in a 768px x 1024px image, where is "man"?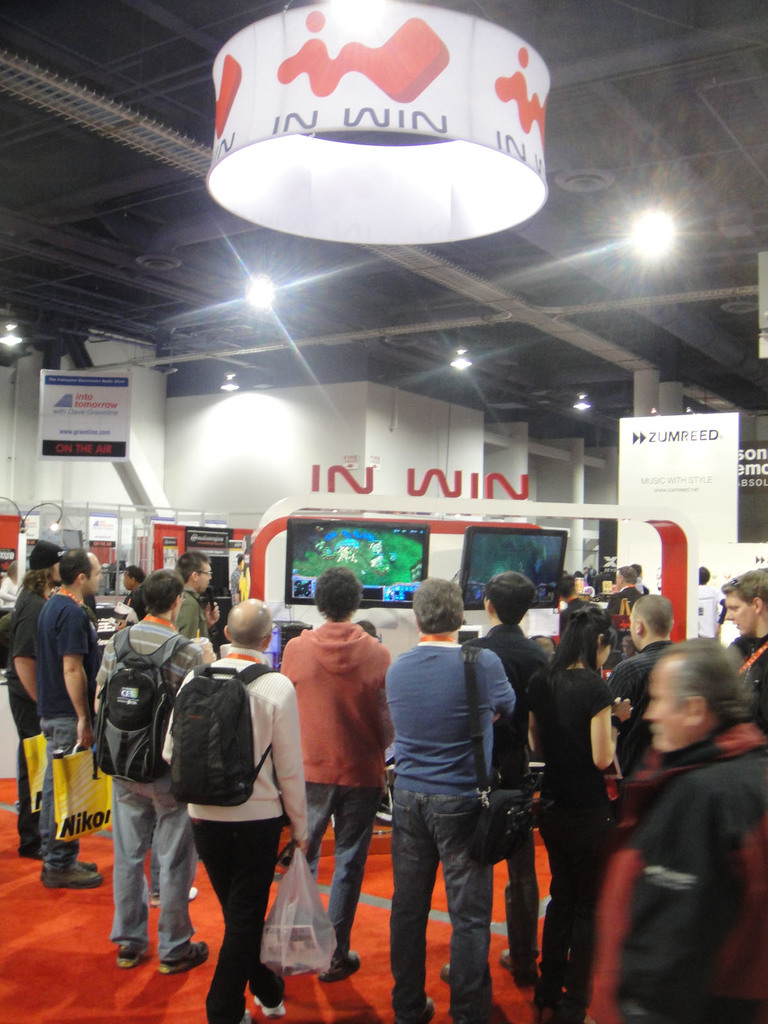
[438, 572, 545, 991].
